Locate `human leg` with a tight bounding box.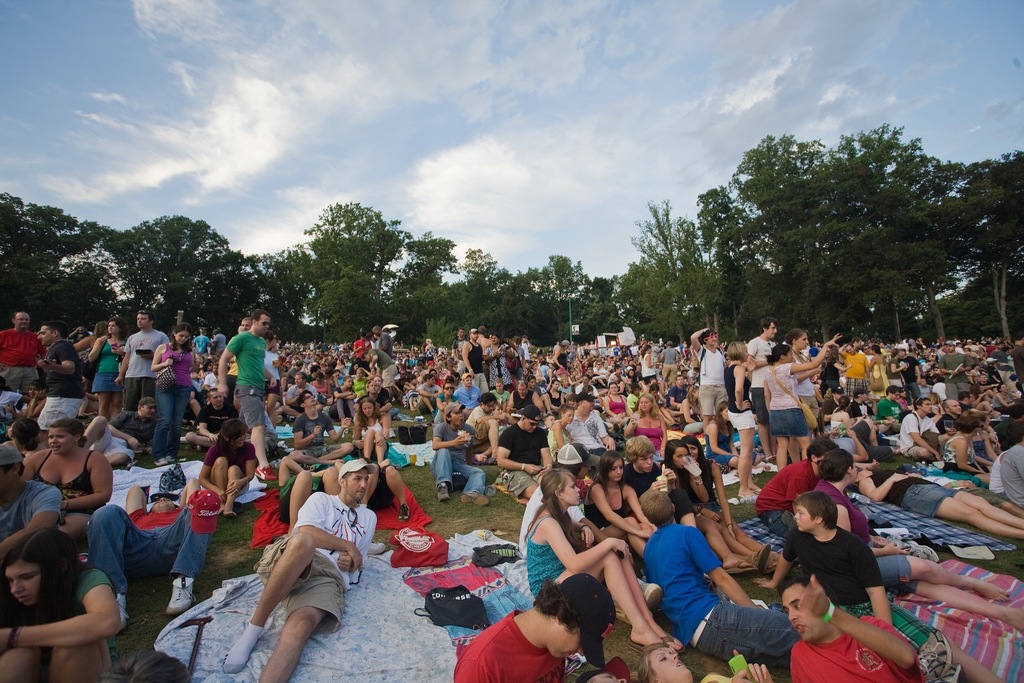
(x1=6, y1=552, x2=45, y2=611).
